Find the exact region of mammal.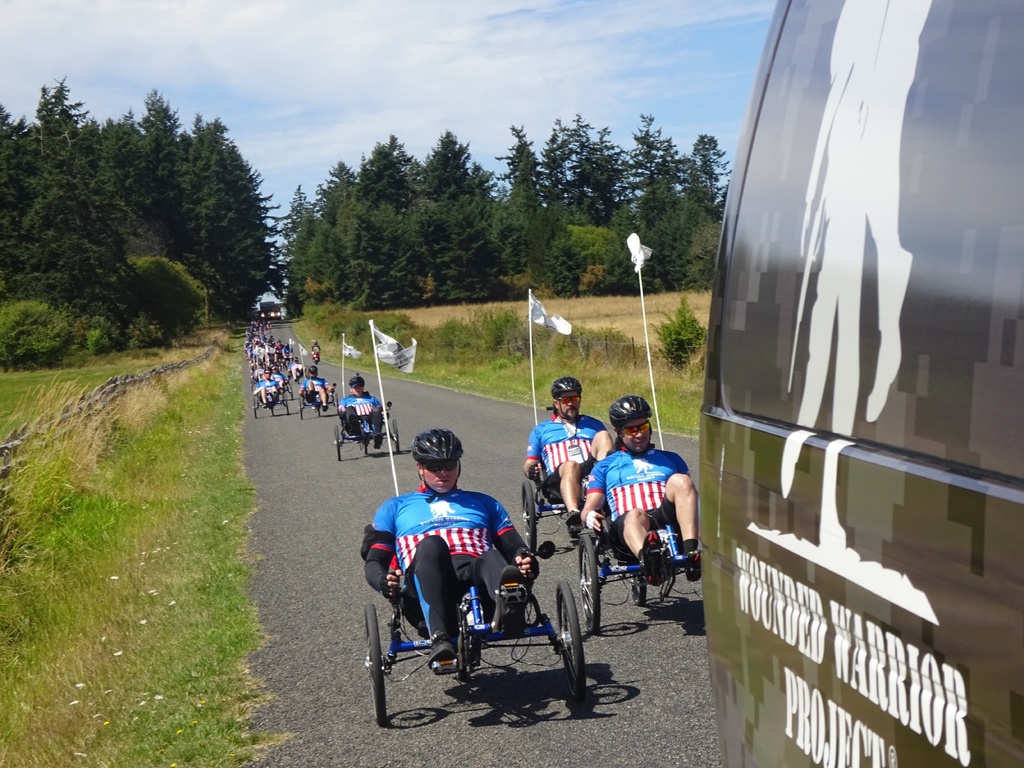
Exact region: <box>338,373,392,447</box>.
